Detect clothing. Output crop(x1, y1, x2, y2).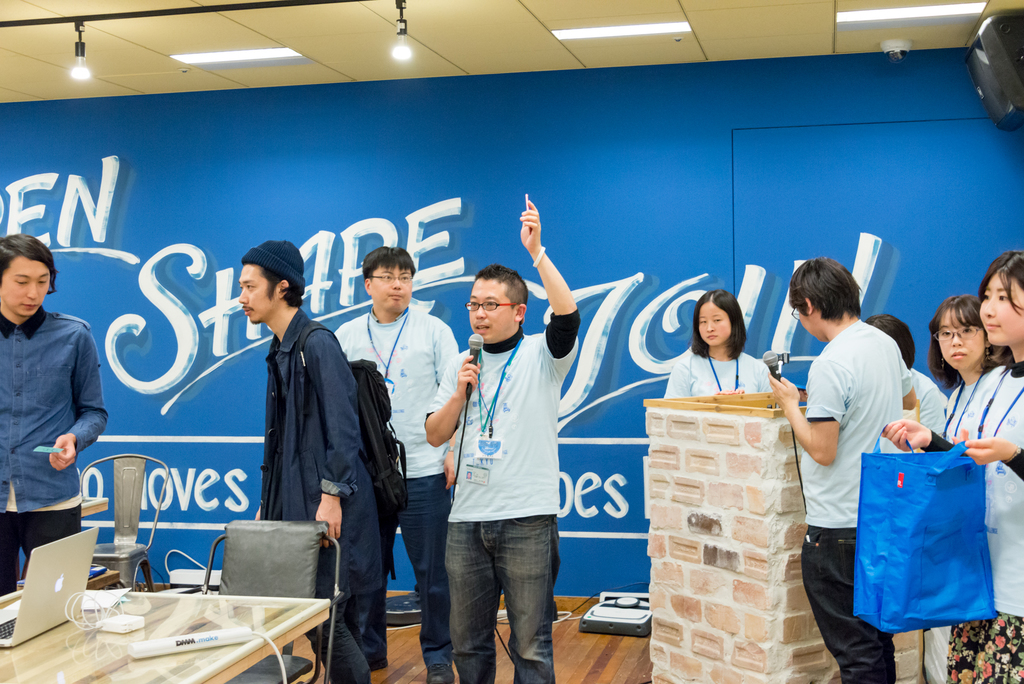
crop(0, 305, 105, 594).
